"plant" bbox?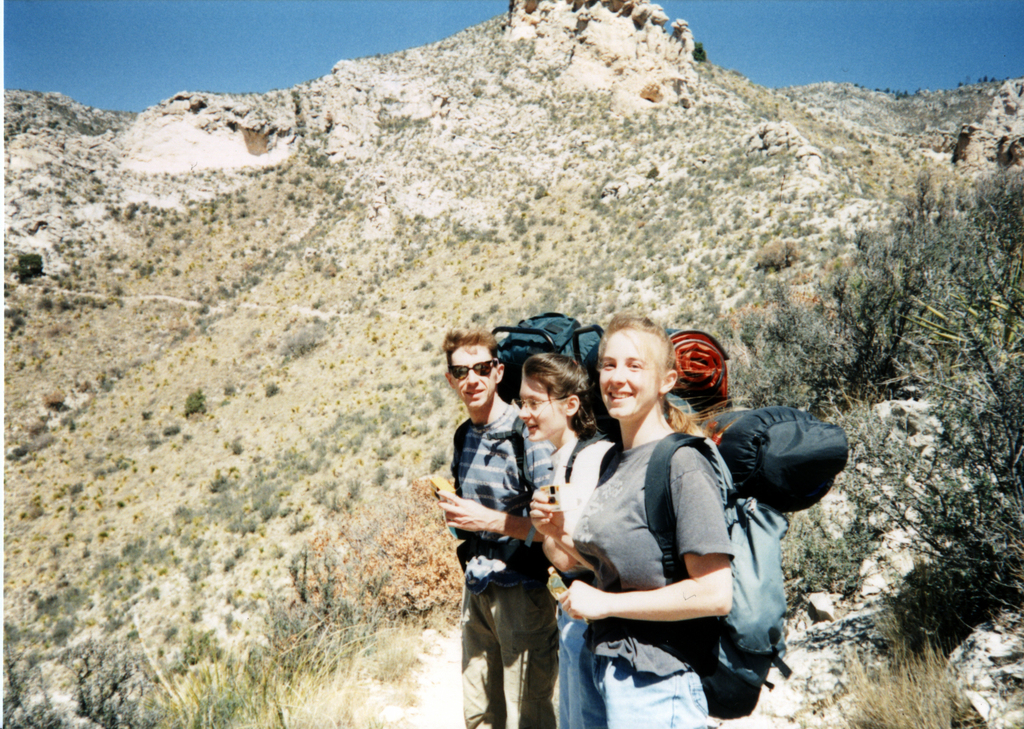
crop(311, 483, 333, 505)
